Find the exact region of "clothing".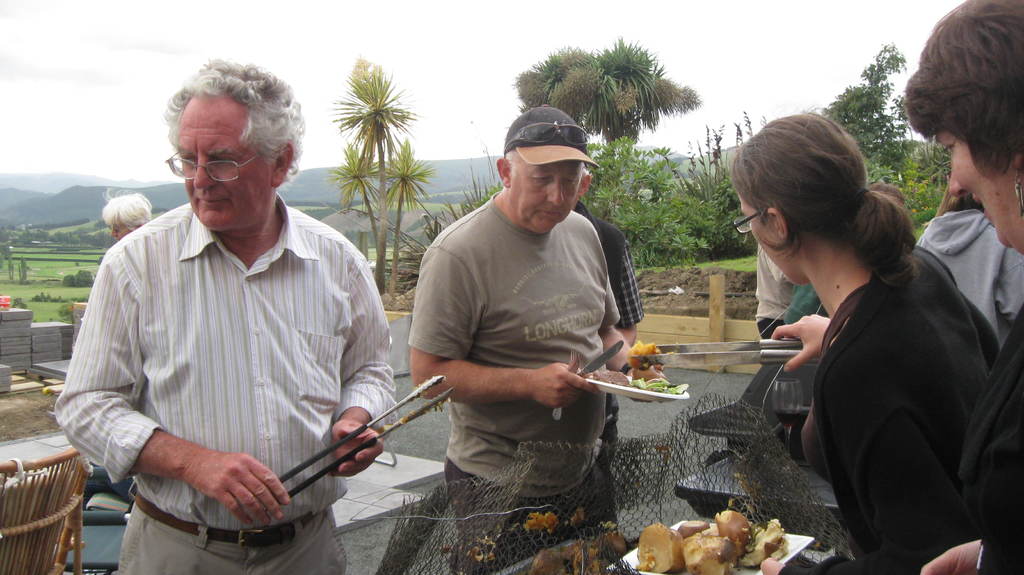
Exact region: select_region(913, 208, 1023, 347).
